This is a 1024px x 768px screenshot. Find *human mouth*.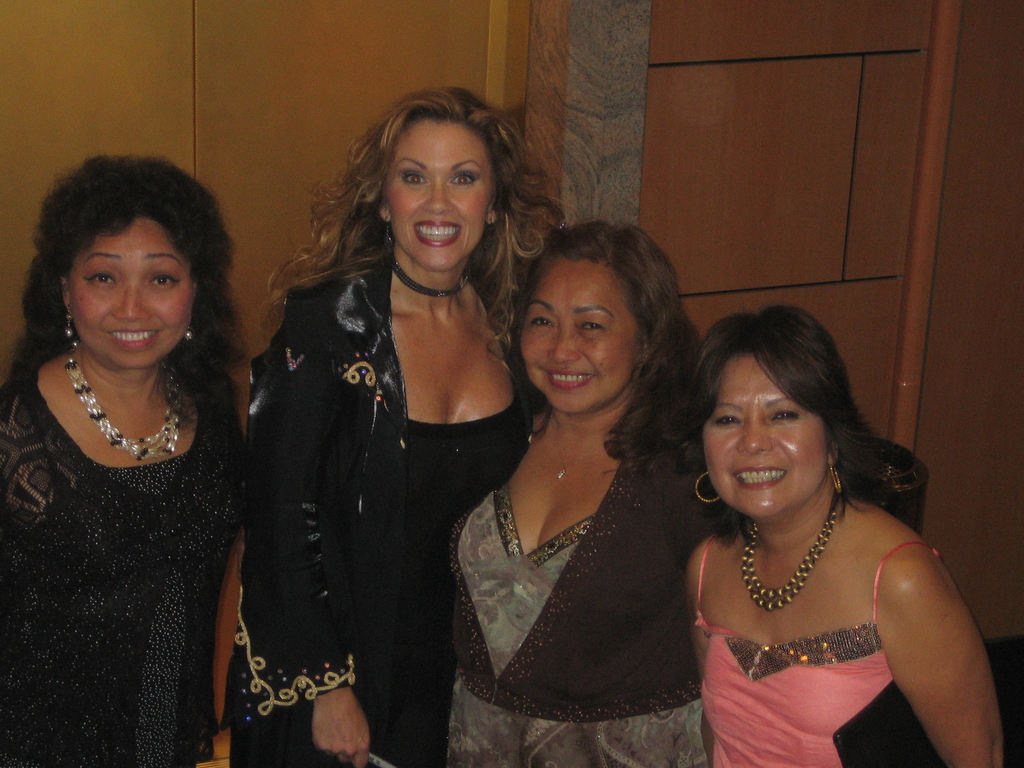
Bounding box: (409,219,470,256).
